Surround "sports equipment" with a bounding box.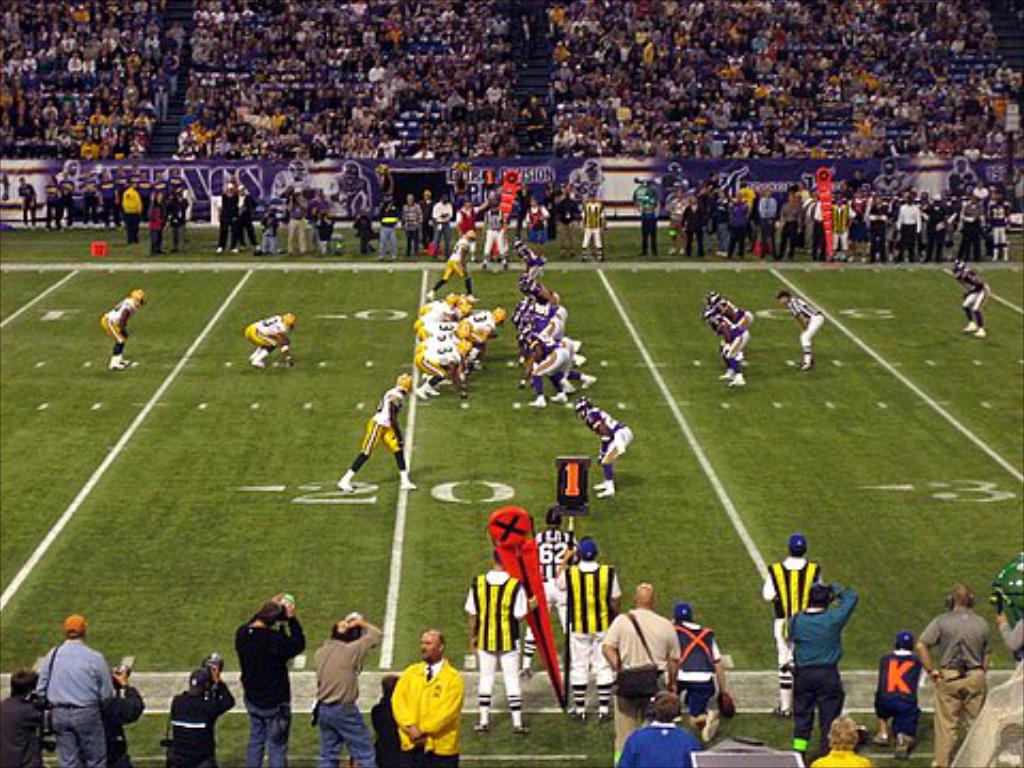
[286,311,294,333].
